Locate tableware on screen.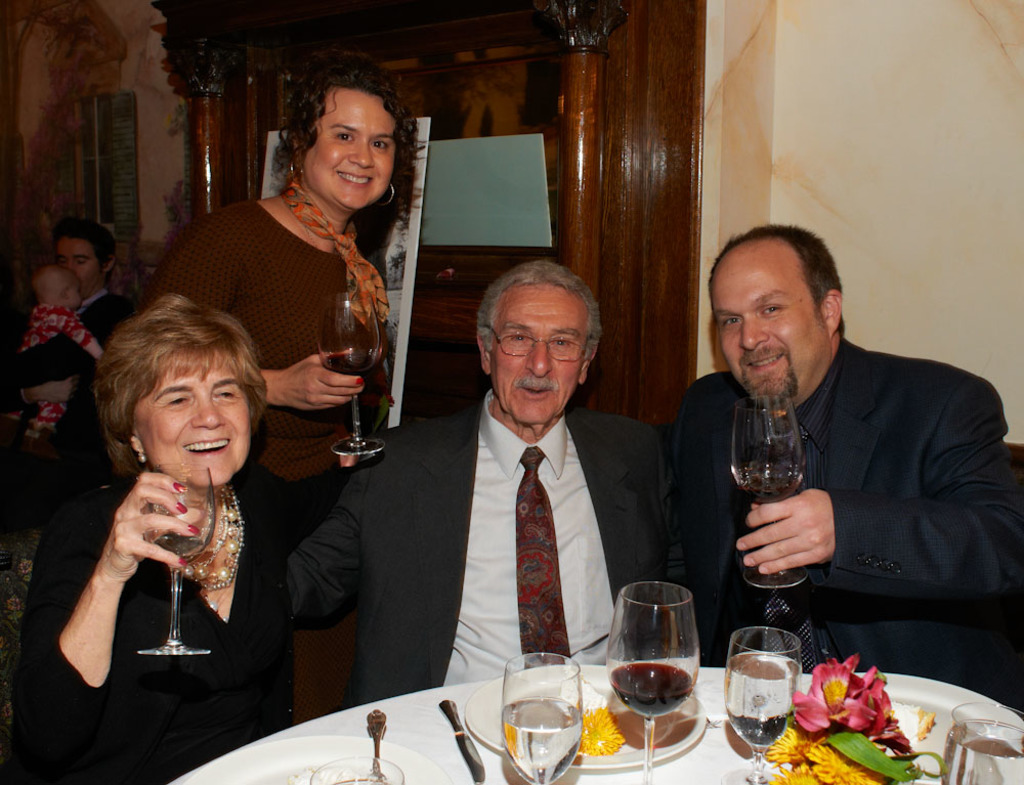
On screen at left=438, top=696, right=486, bottom=784.
